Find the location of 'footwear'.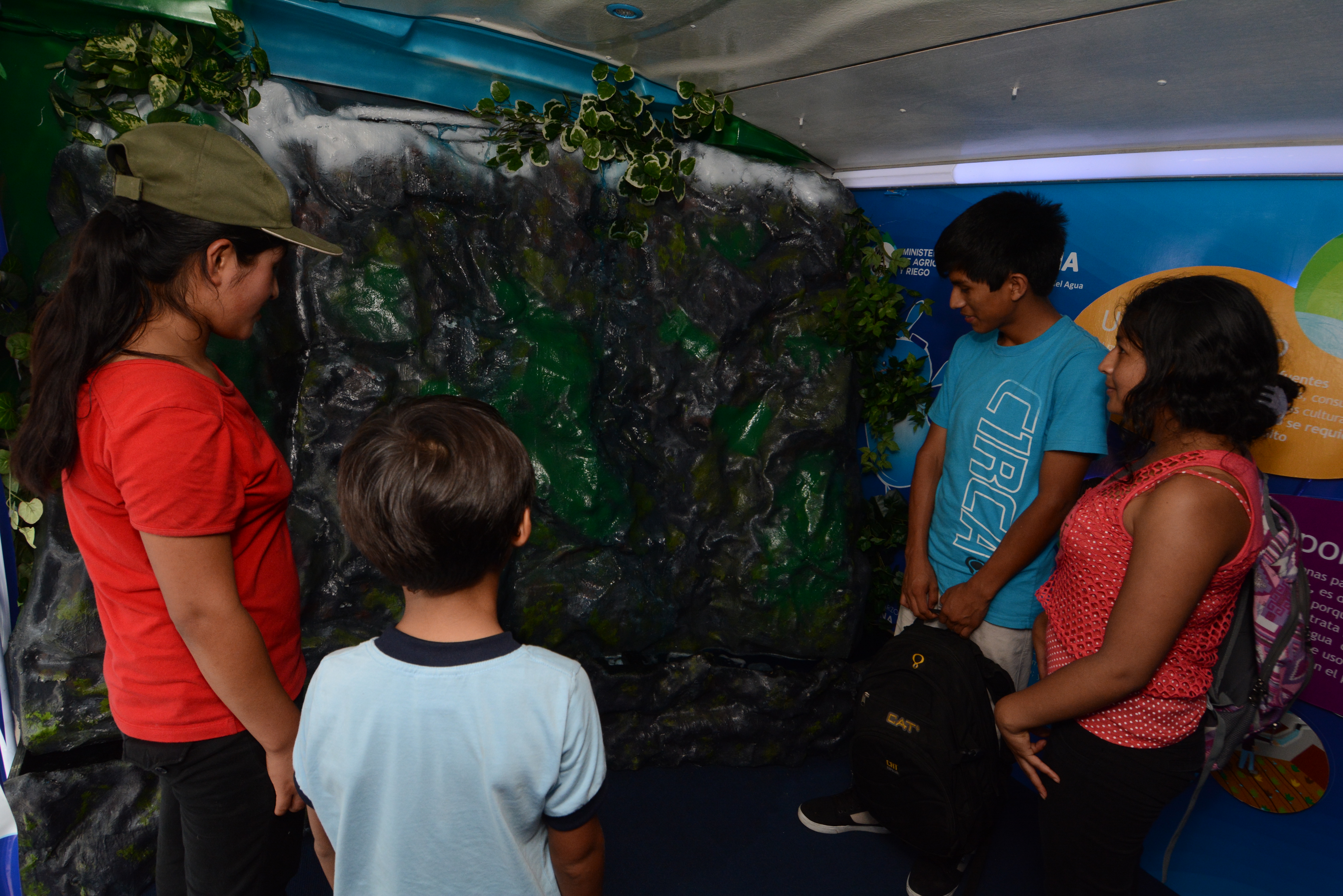
Location: bbox=[239, 228, 269, 251].
